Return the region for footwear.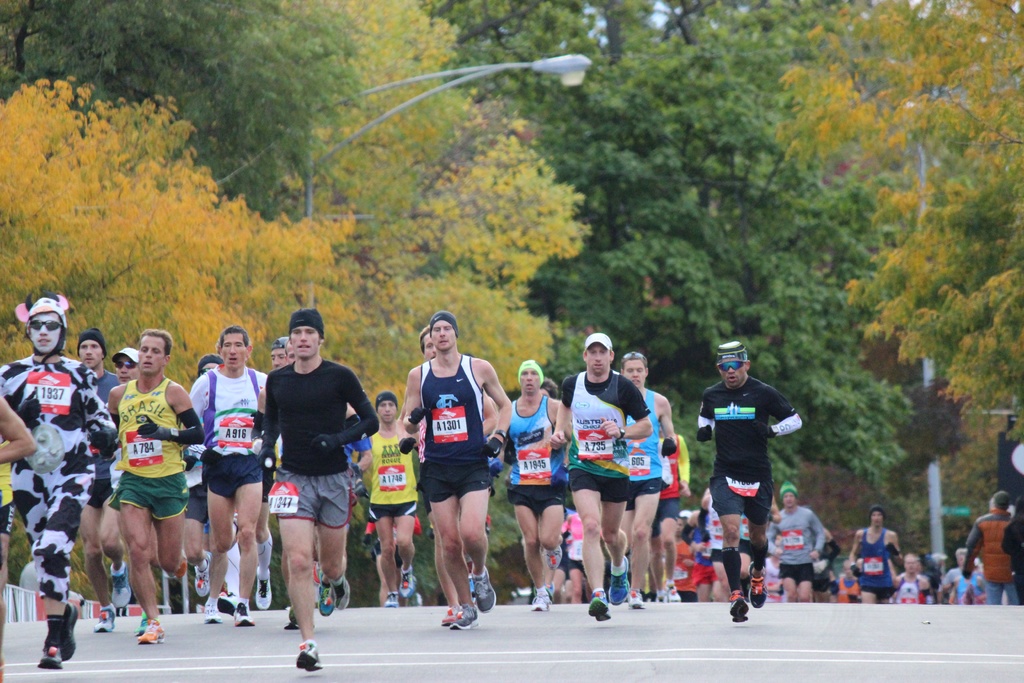
crop(138, 614, 166, 647).
